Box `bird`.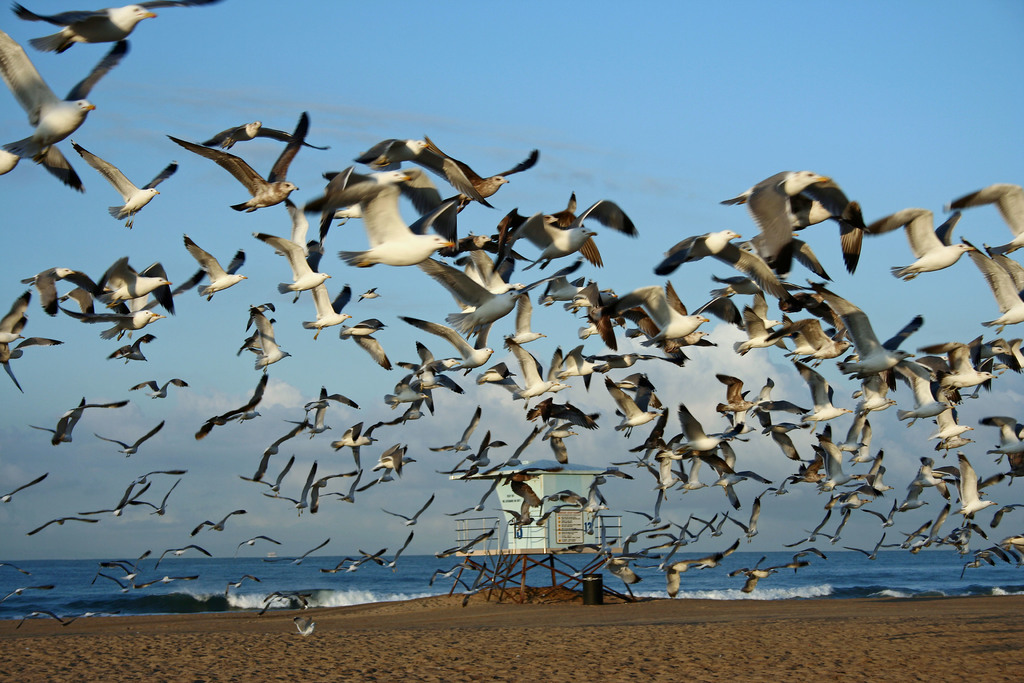
167,110,316,214.
